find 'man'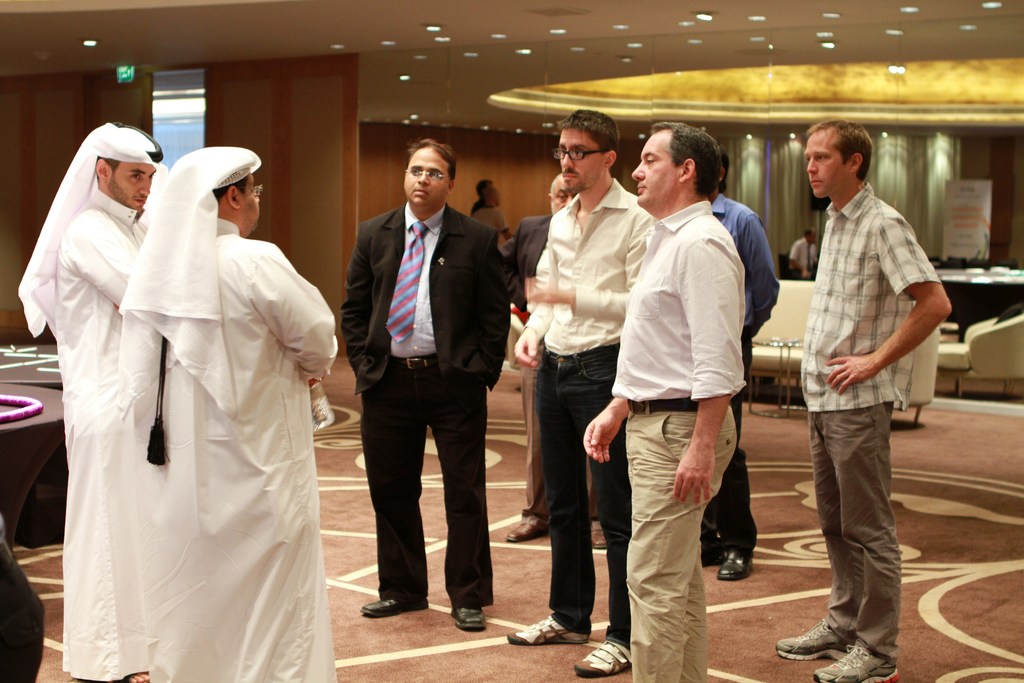
bbox(784, 227, 822, 279)
